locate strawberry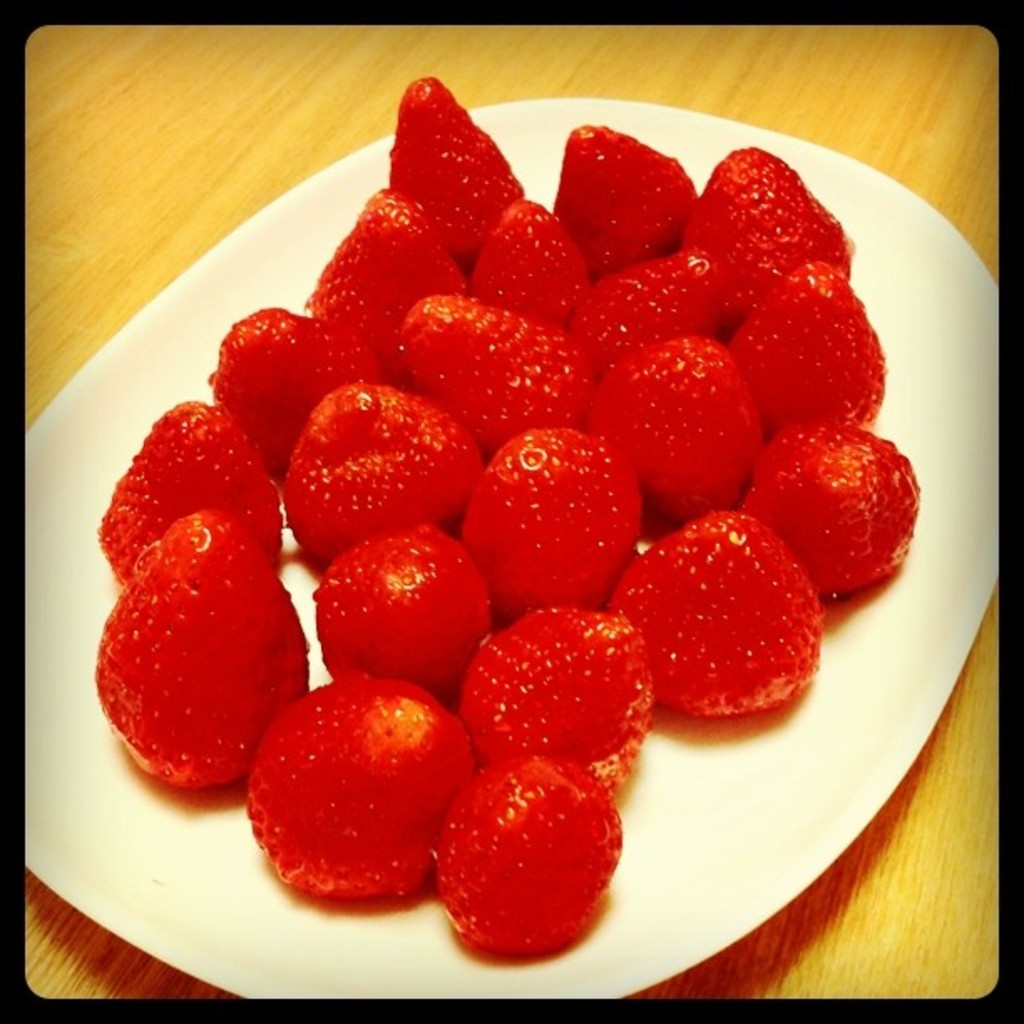
<region>99, 393, 289, 587</region>
